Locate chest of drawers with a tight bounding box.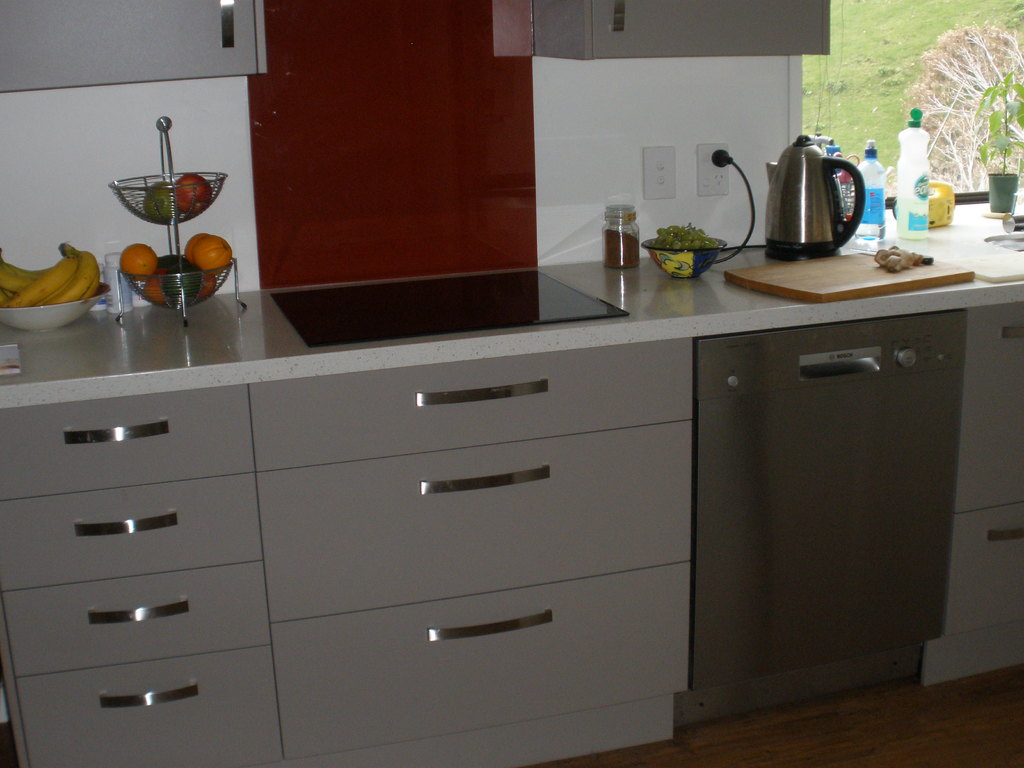
left=0, top=297, right=1023, bottom=767.
